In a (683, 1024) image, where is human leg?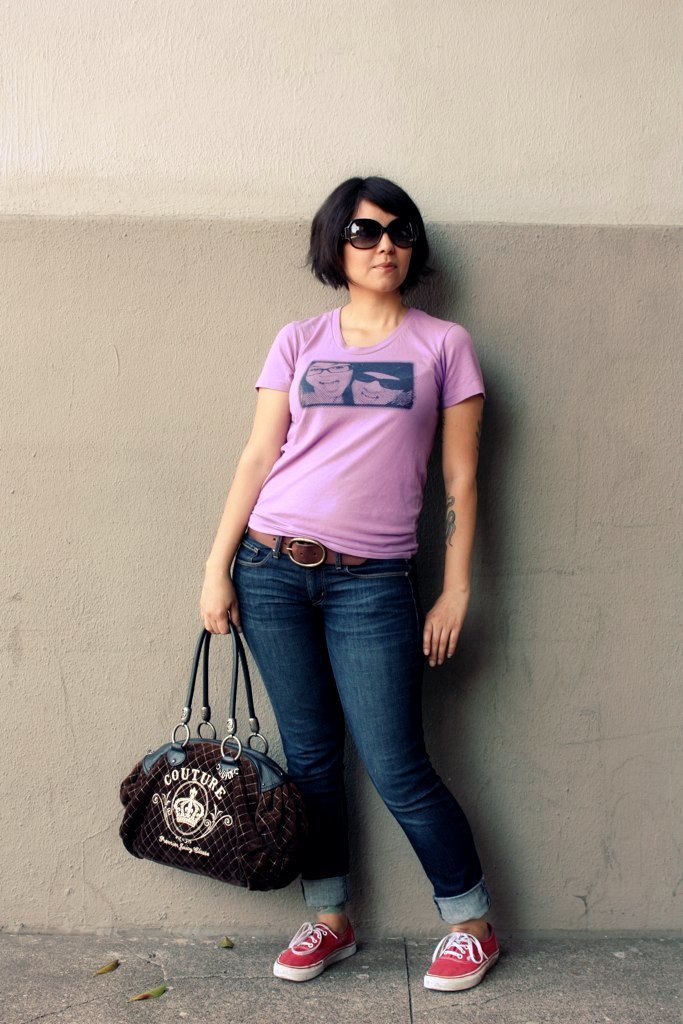
(306, 551, 502, 993).
